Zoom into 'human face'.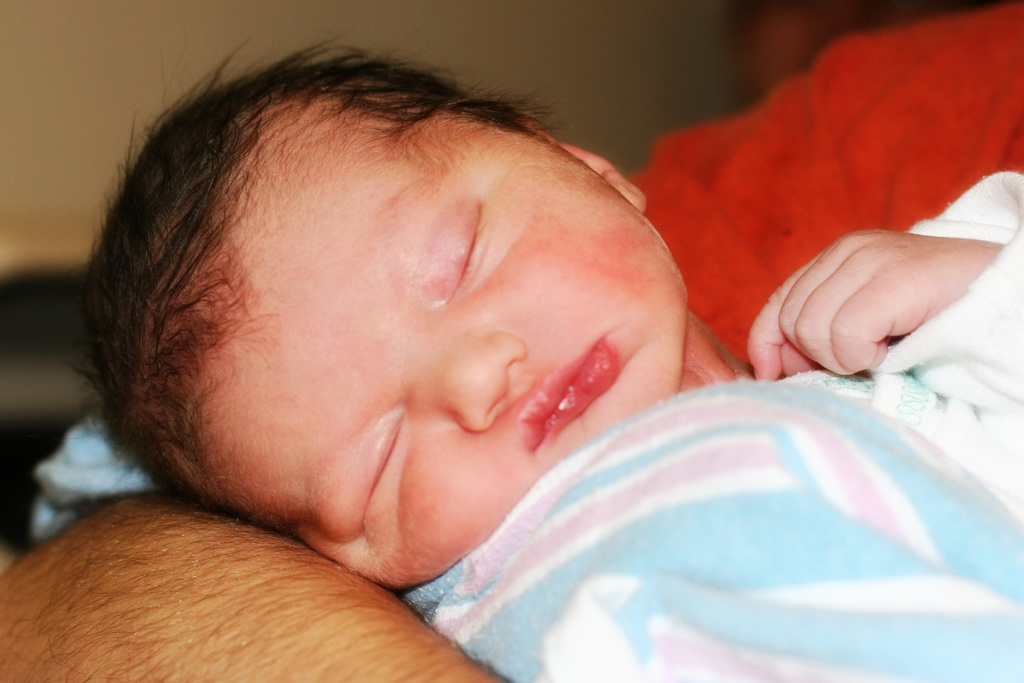
Zoom target: region(163, 96, 694, 594).
